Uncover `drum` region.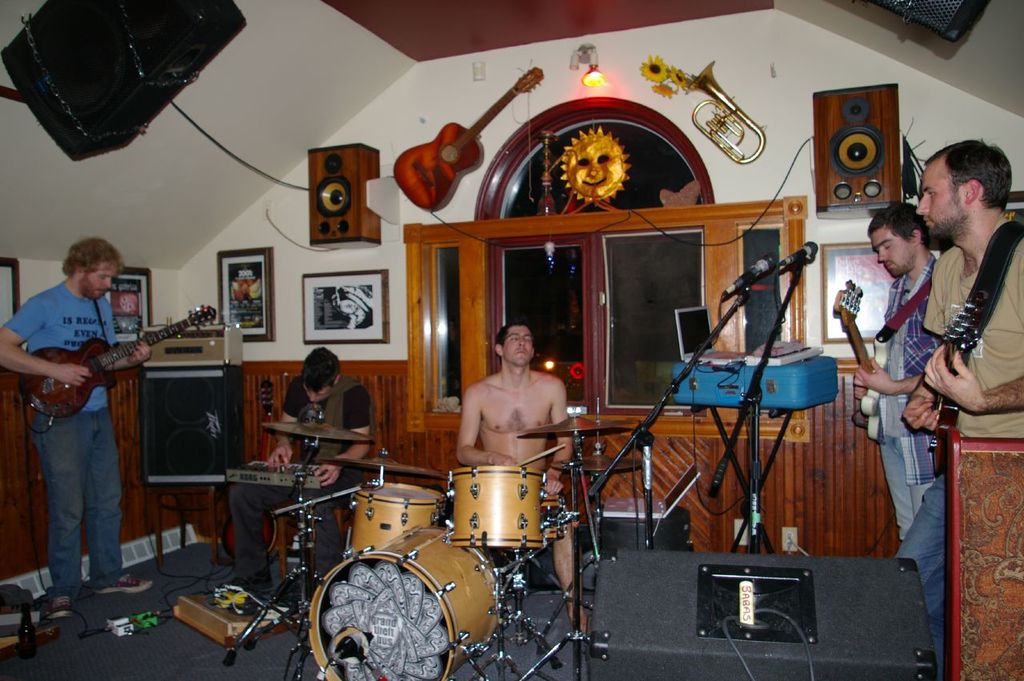
Uncovered: bbox=[310, 524, 506, 680].
